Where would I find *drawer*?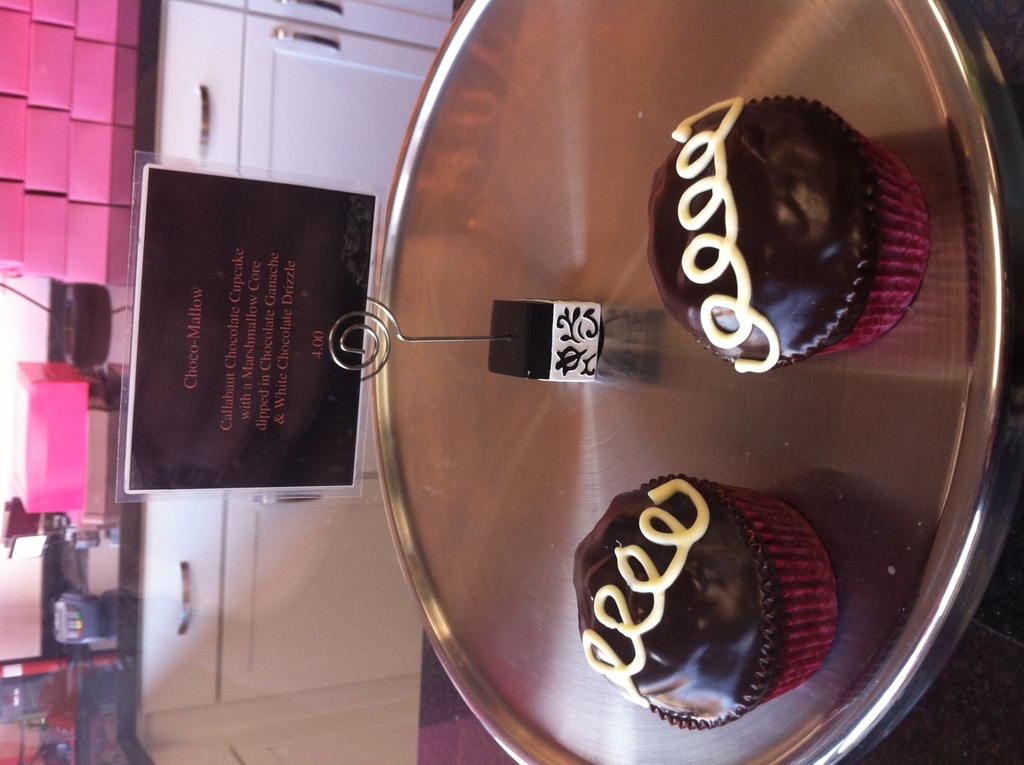
At bbox(156, 5, 244, 171).
